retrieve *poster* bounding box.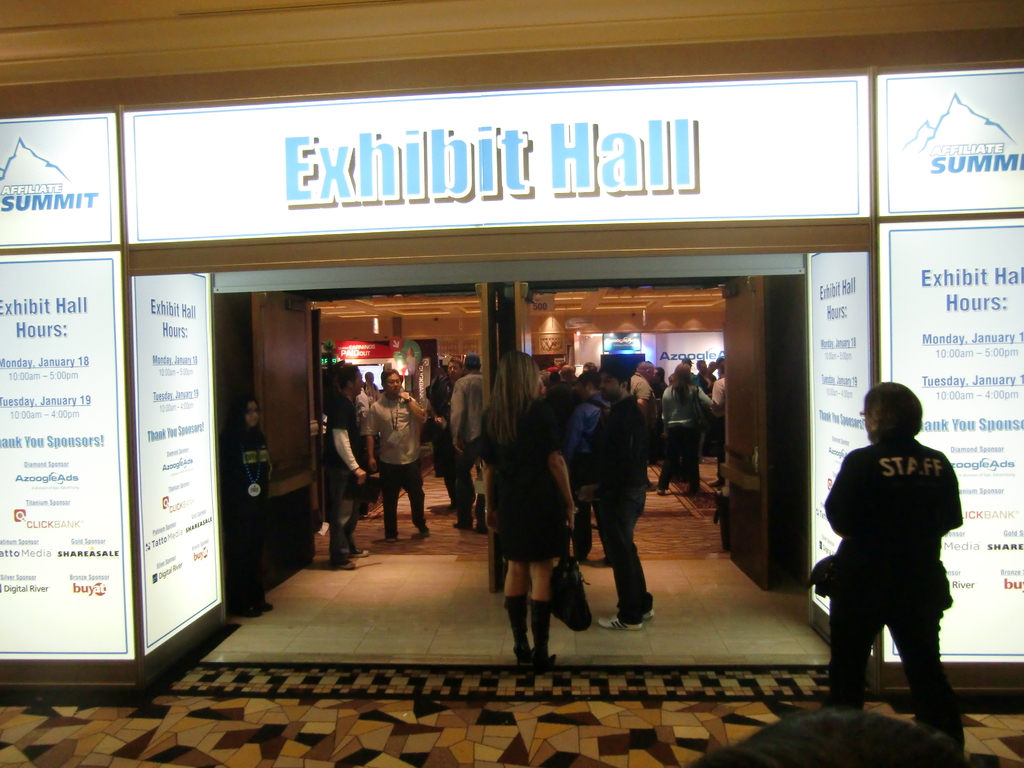
Bounding box: left=878, top=227, right=1023, bottom=663.
